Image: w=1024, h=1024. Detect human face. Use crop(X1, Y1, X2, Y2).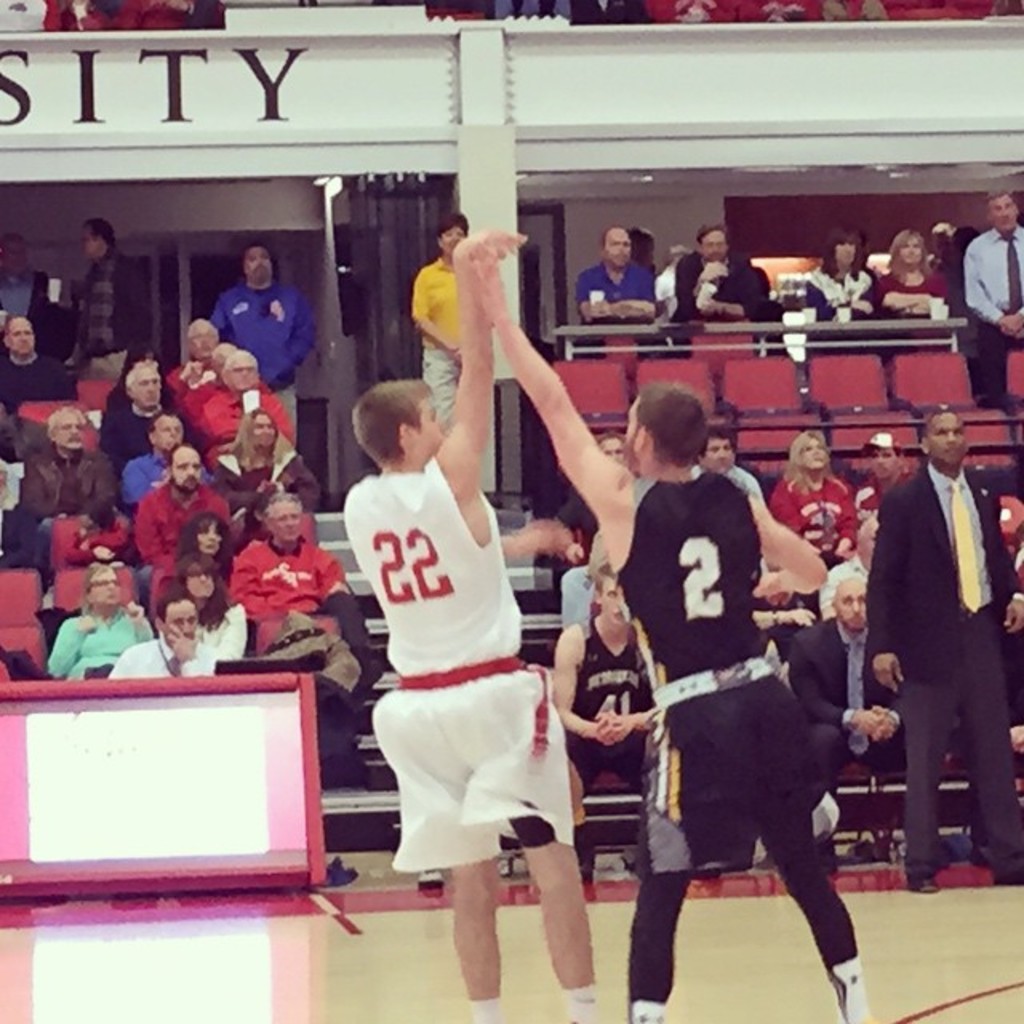
crop(246, 416, 275, 445).
